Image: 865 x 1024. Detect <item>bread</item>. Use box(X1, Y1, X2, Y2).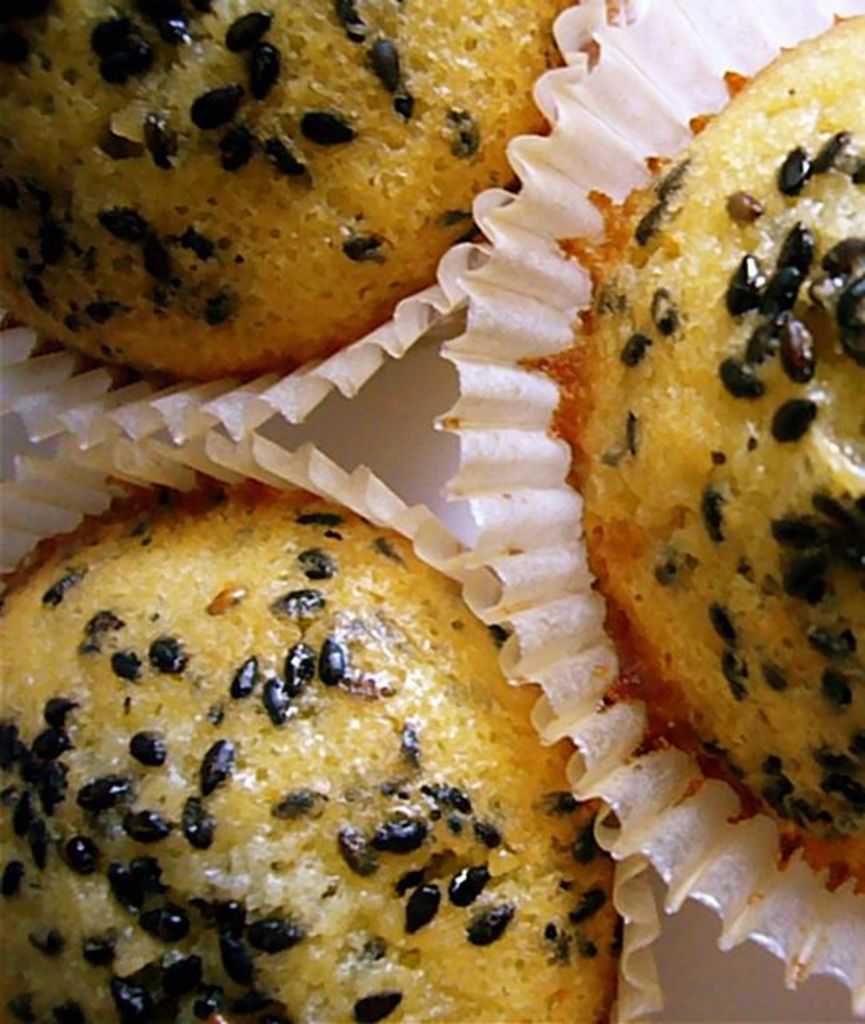
box(522, 13, 863, 886).
